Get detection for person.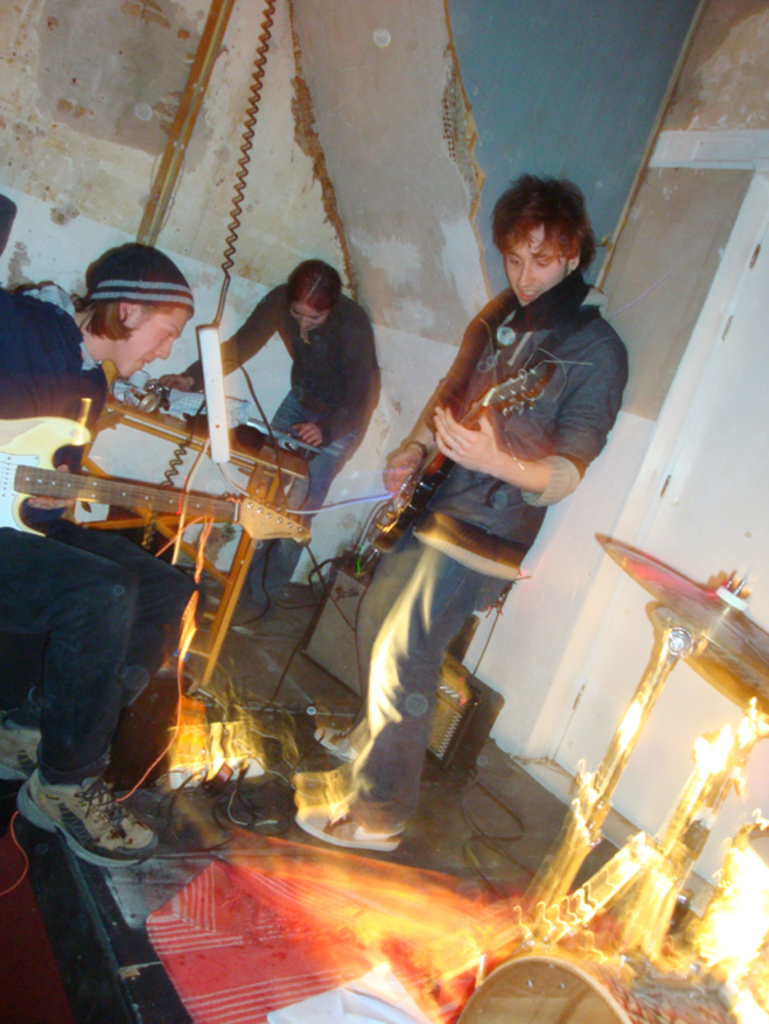
Detection: <box>153,255,378,616</box>.
